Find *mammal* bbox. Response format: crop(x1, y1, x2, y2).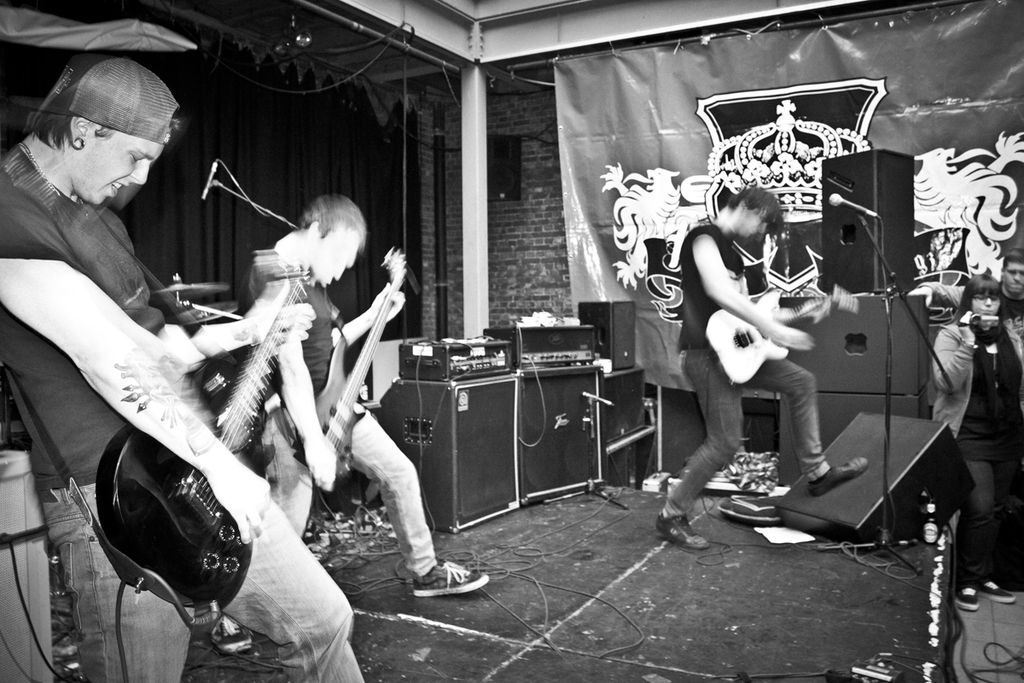
crop(923, 273, 1023, 608).
